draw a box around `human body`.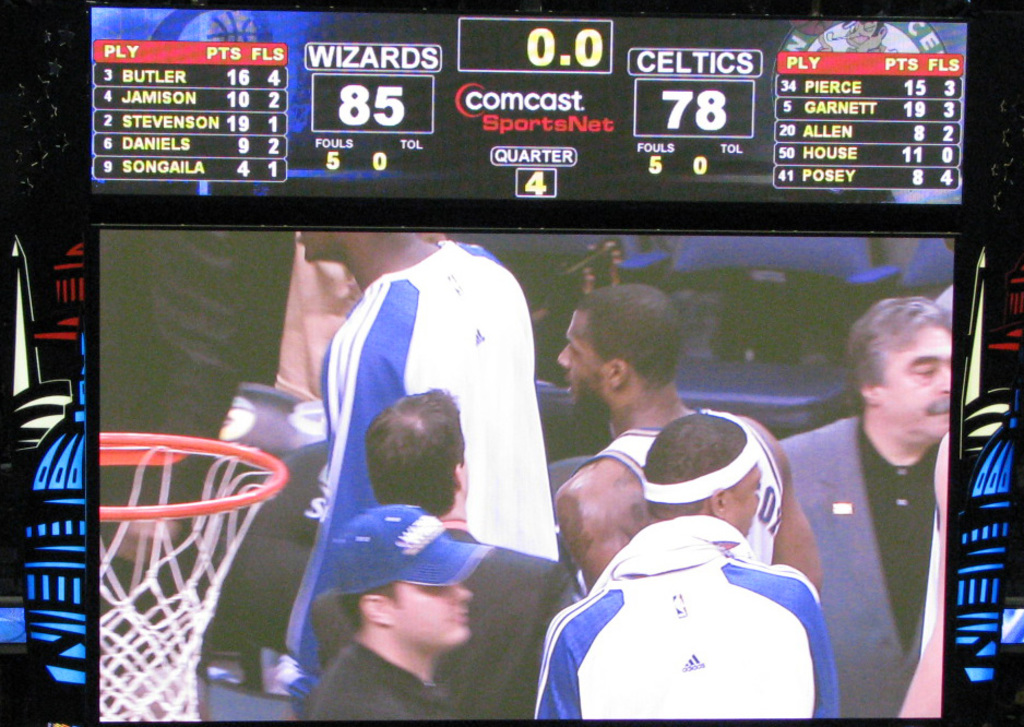
Rect(297, 229, 563, 563).
